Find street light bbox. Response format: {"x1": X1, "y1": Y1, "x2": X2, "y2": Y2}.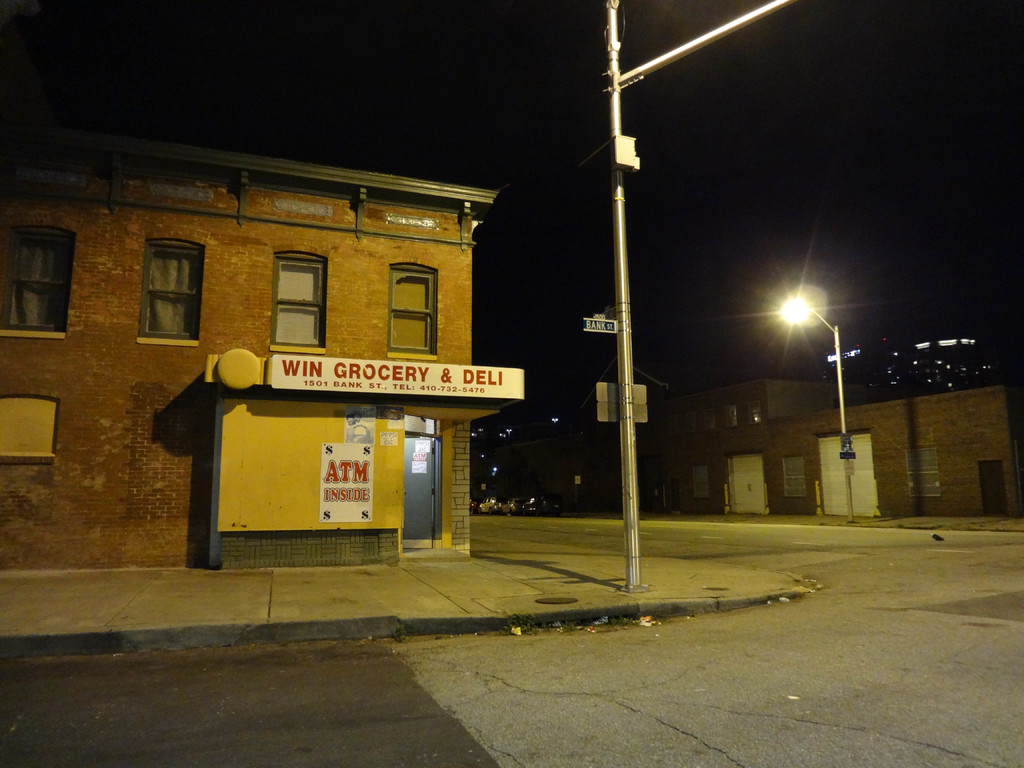
{"x1": 769, "y1": 280, "x2": 850, "y2": 523}.
